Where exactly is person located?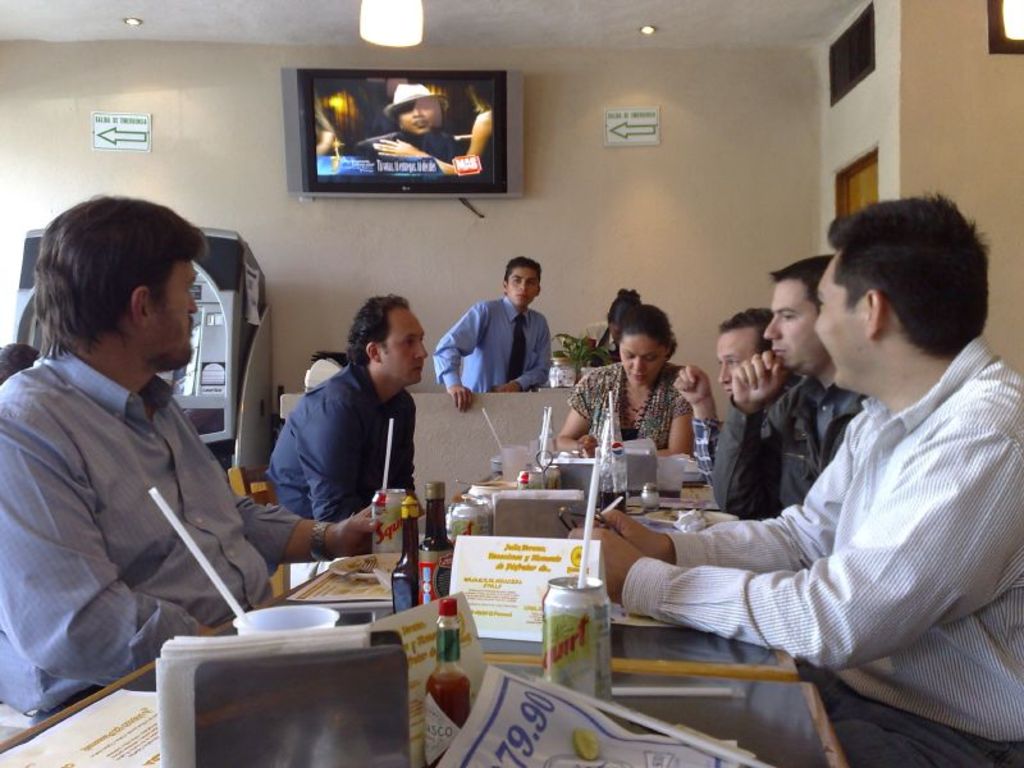
Its bounding box is box(673, 302, 801, 515).
